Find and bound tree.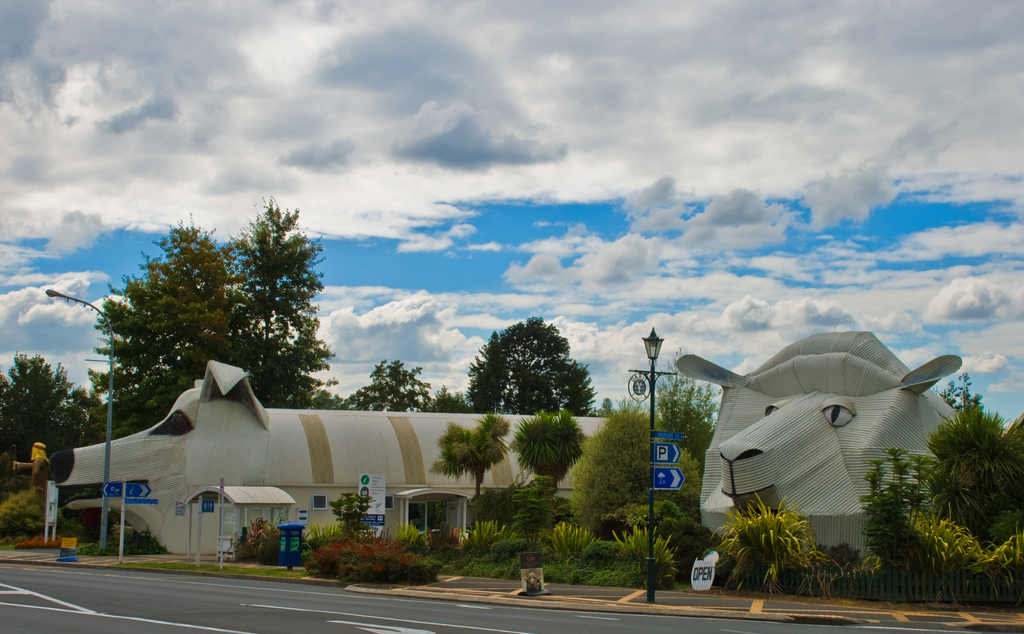
Bound: rect(511, 410, 584, 494).
